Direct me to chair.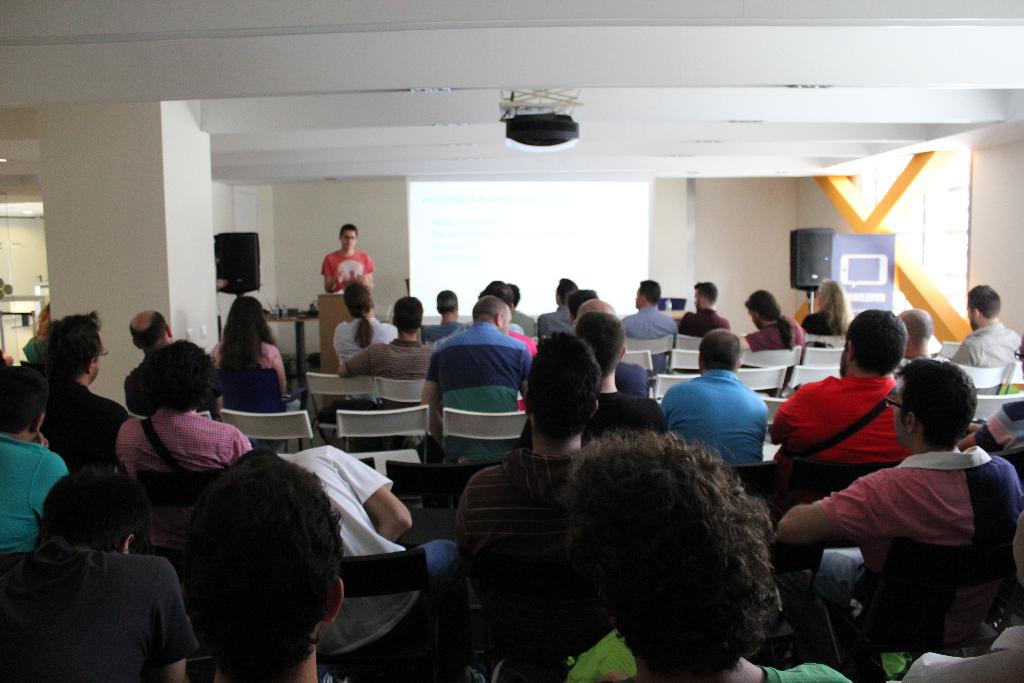
Direction: 670 329 700 349.
